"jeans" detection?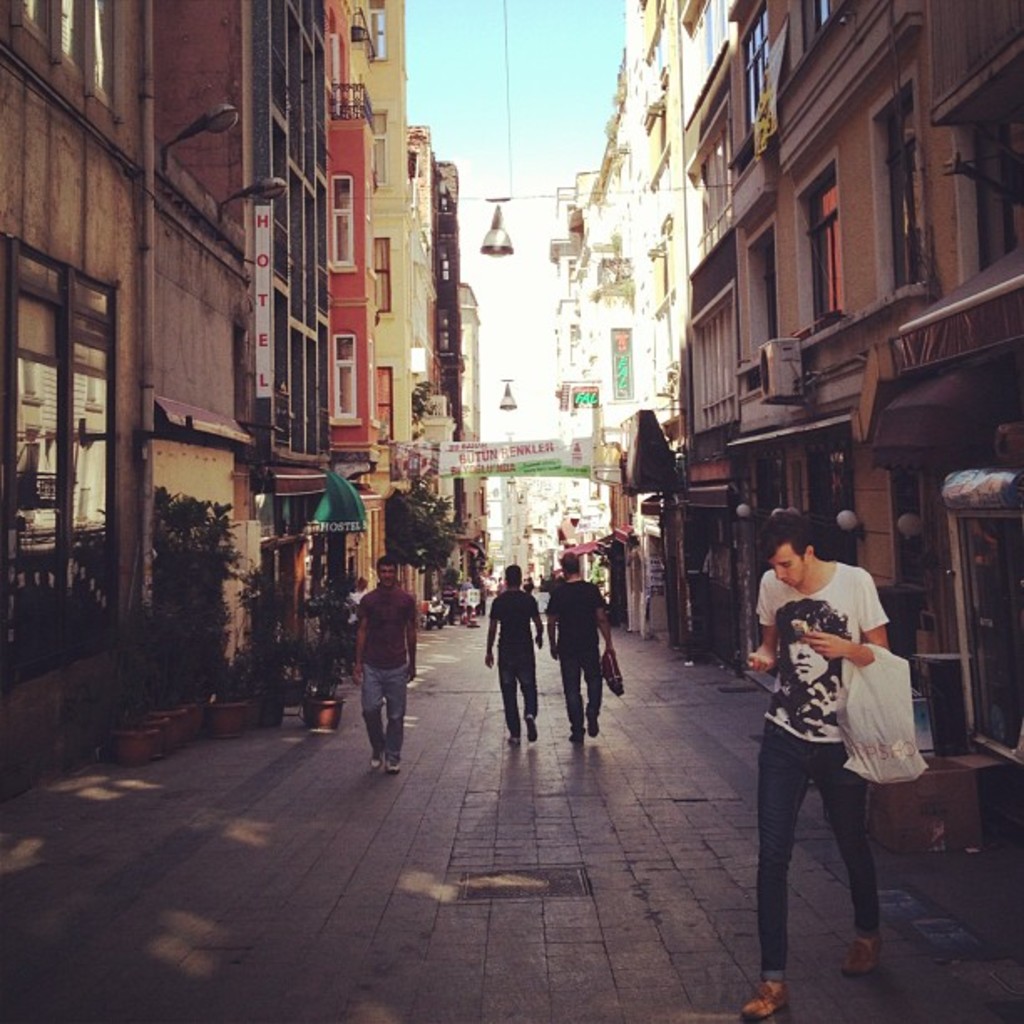
detection(500, 641, 544, 733)
